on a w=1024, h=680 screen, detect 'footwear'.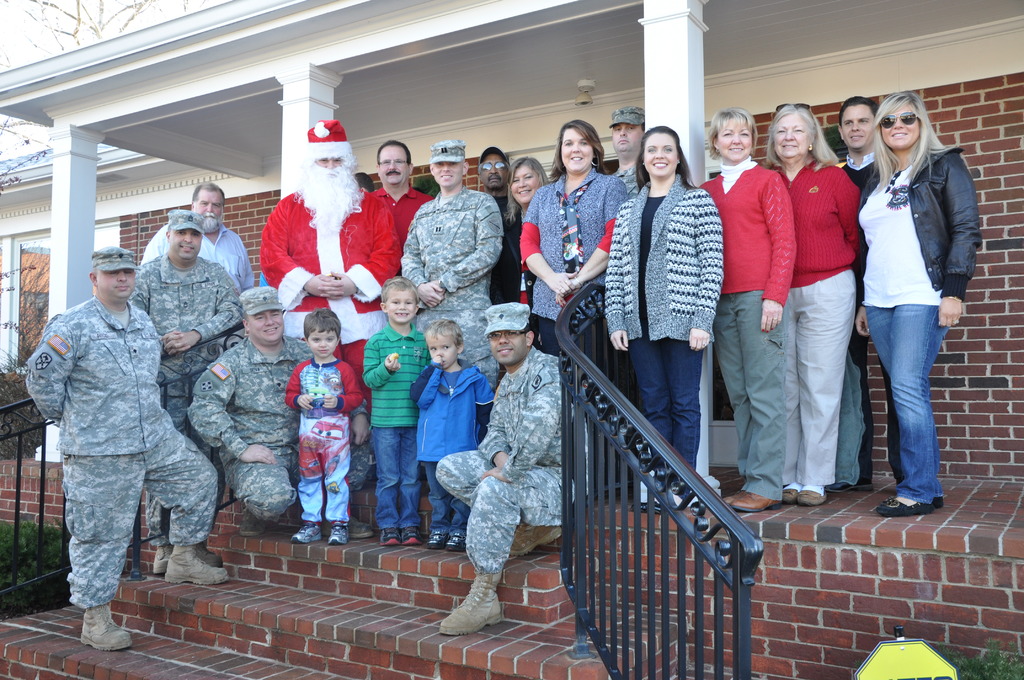
<region>151, 544, 173, 575</region>.
